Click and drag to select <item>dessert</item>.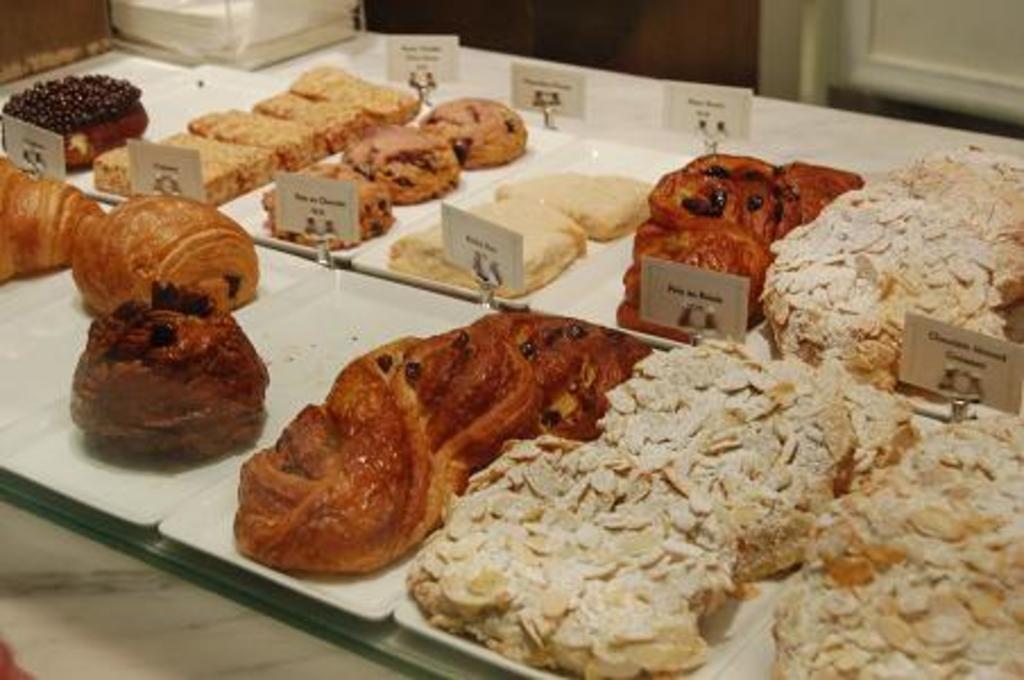
Selection: pyautogui.locateOnScreen(263, 165, 390, 245).
